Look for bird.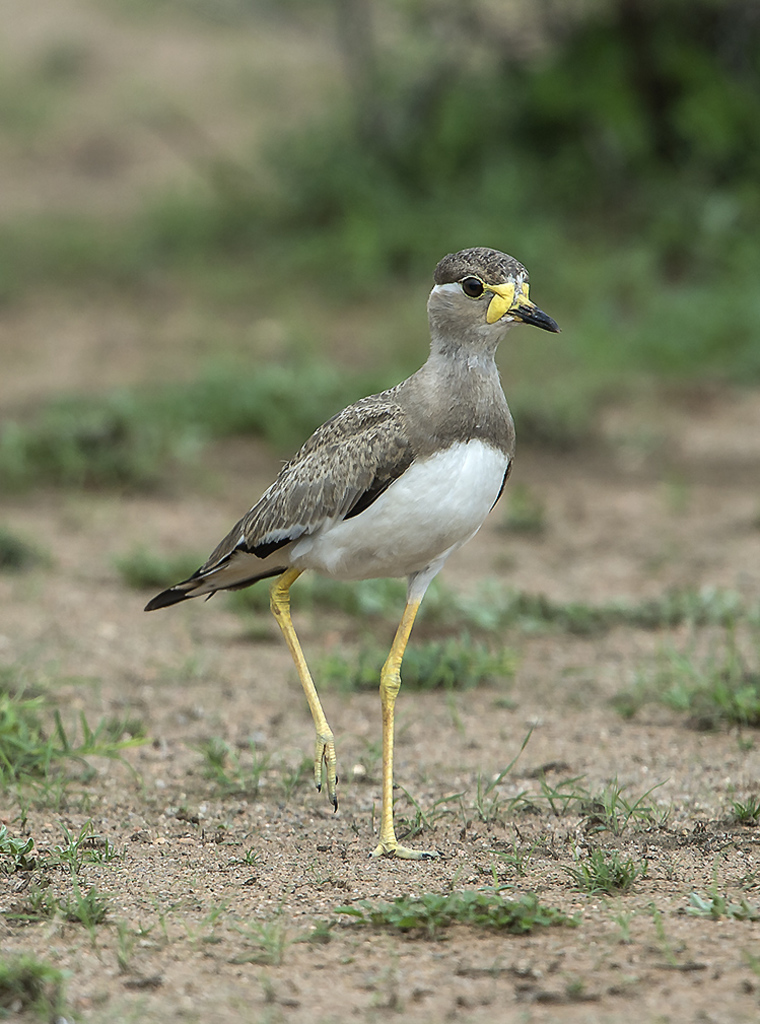
Found: (142,257,544,856).
